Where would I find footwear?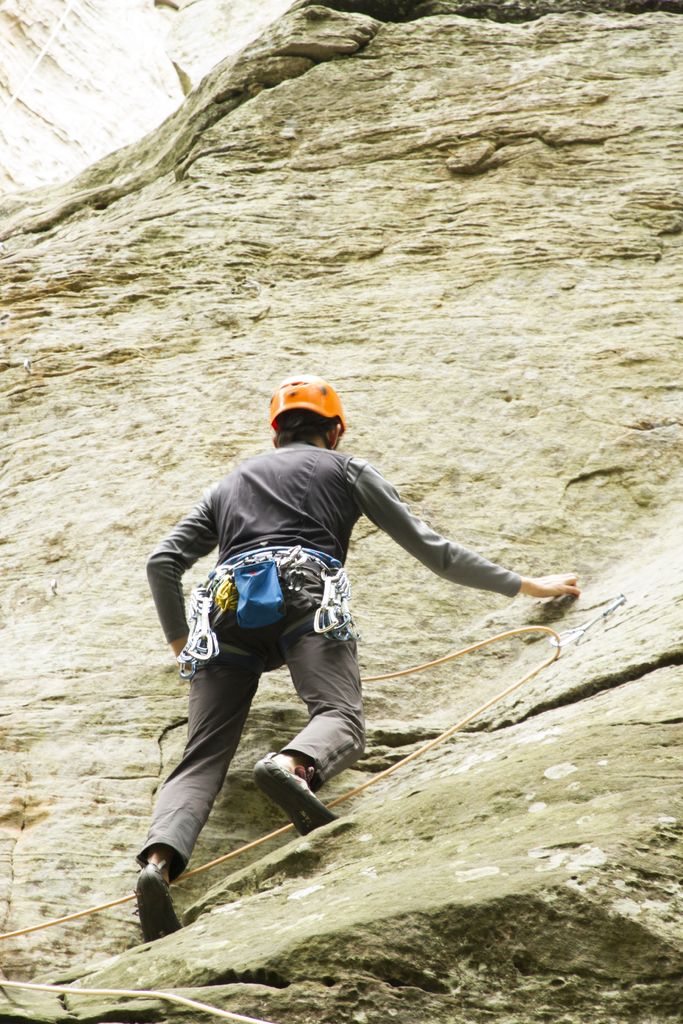
At [left=249, top=749, right=334, bottom=840].
